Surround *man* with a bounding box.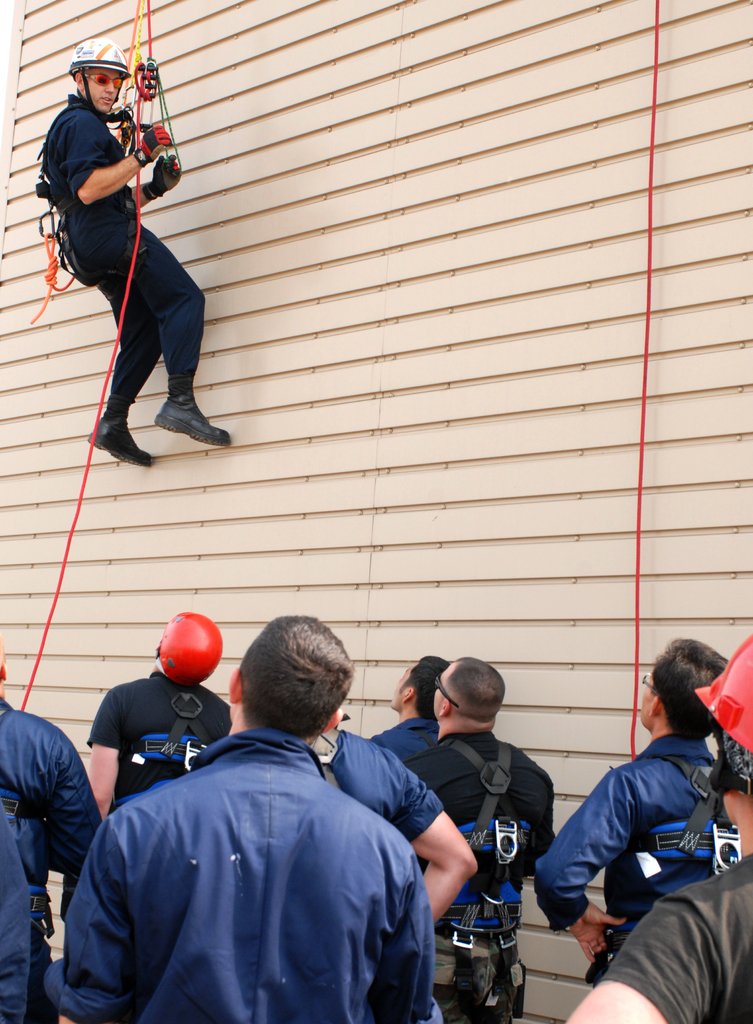
<region>0, 645, 107, 1023</region>.
